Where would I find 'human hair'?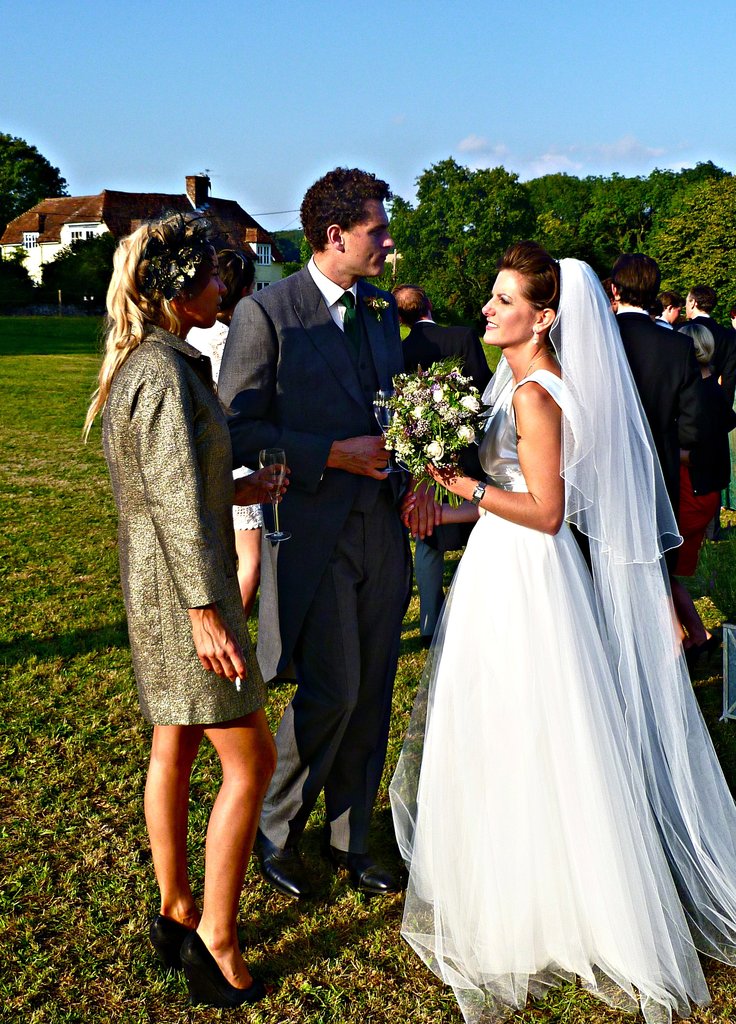
At Rect(687, 283, 721, 316).
